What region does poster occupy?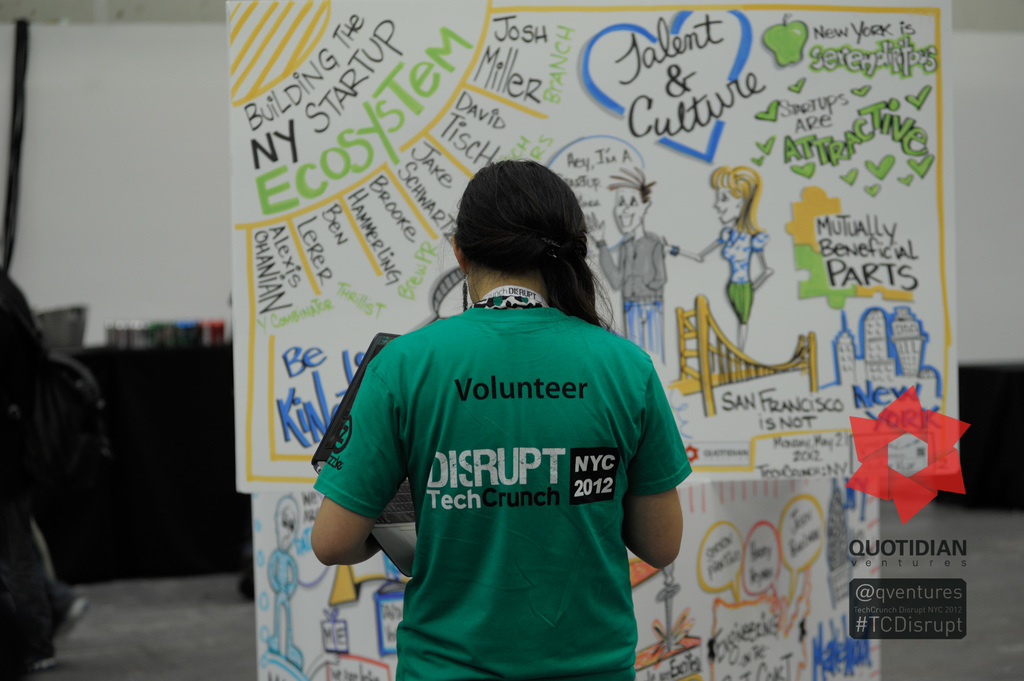
252,490,880,678.
